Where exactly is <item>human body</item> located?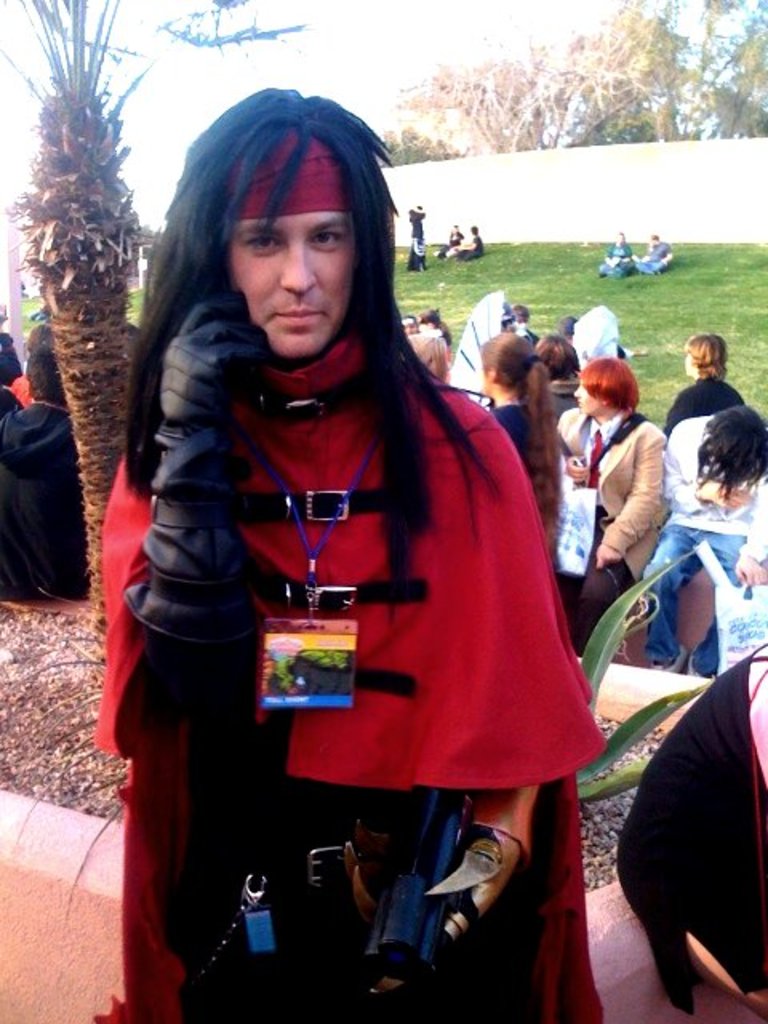
Its bounding box is crop(547, 357, 670, 654).
